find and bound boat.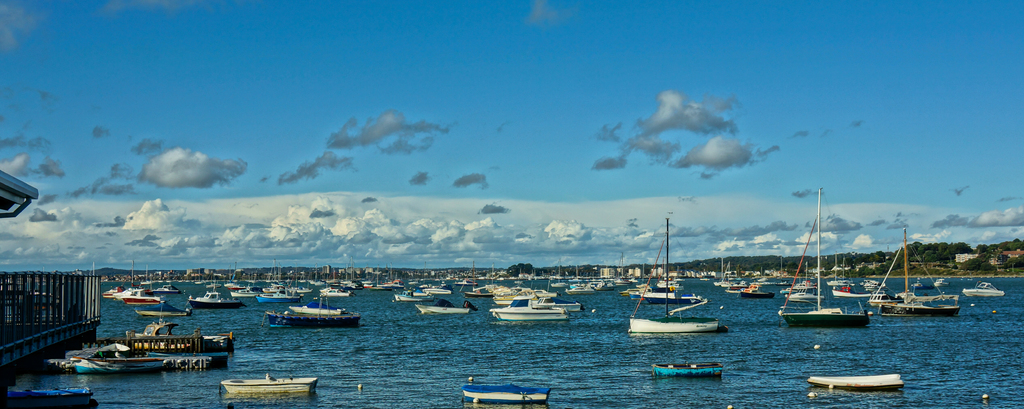
Bound: (491,294,570,323).
